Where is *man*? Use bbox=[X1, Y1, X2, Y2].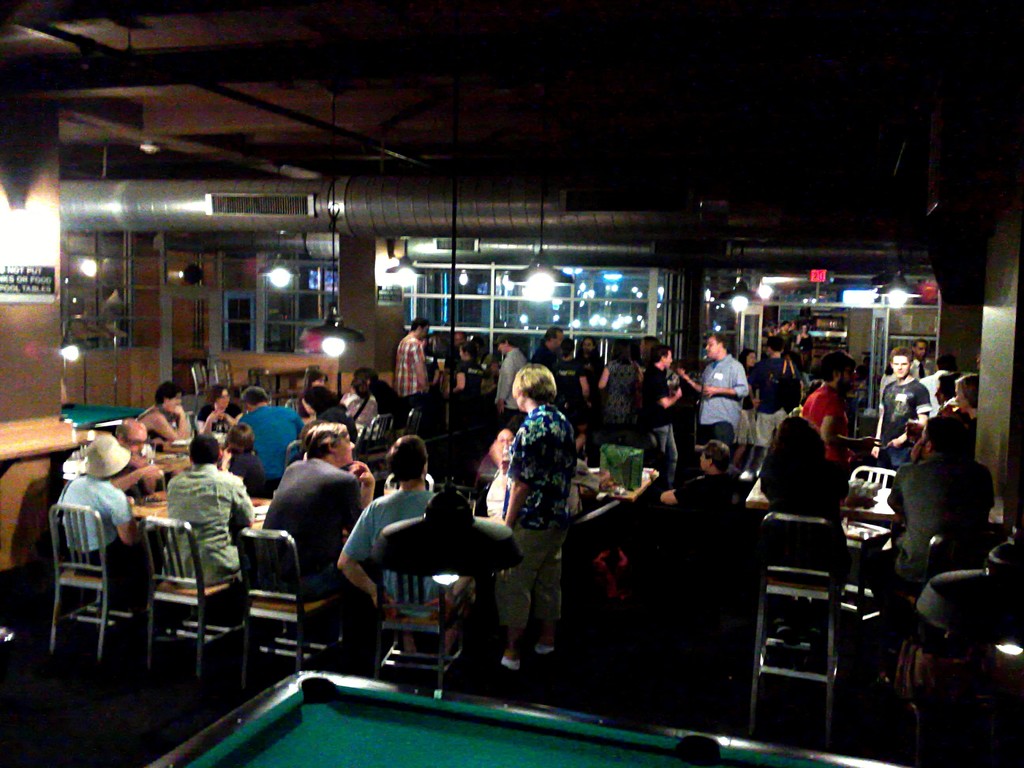
bbox=[753, 338, 797, 450].
